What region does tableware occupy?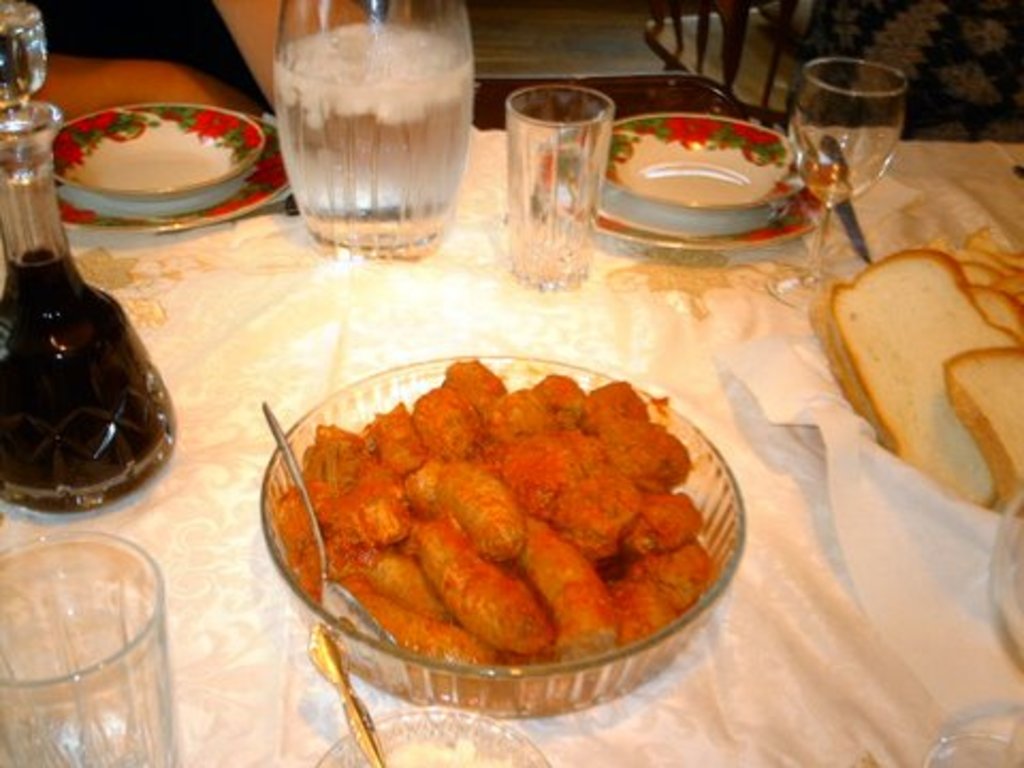
{"x1": 540, "y1": 115, "x2": 838, "y2": 256}.
